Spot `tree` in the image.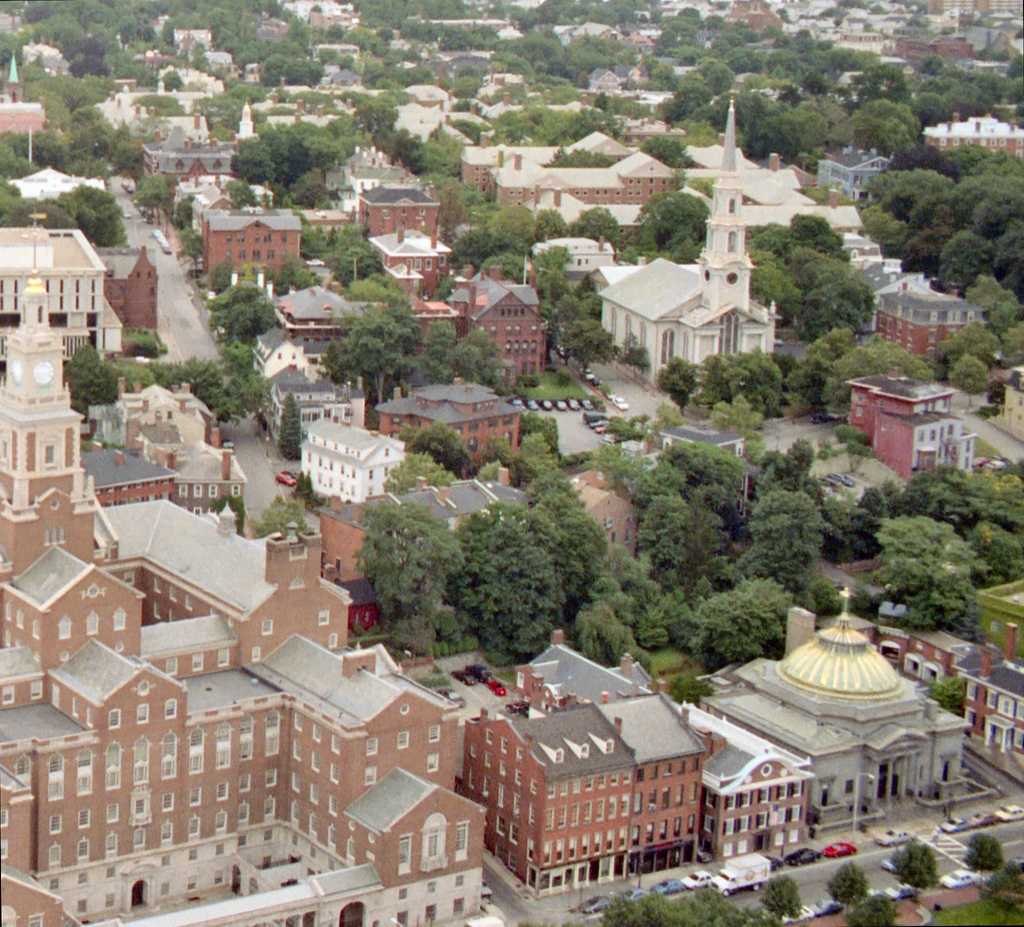
`tree` found at bbox=(759, 873, 803, 921).
